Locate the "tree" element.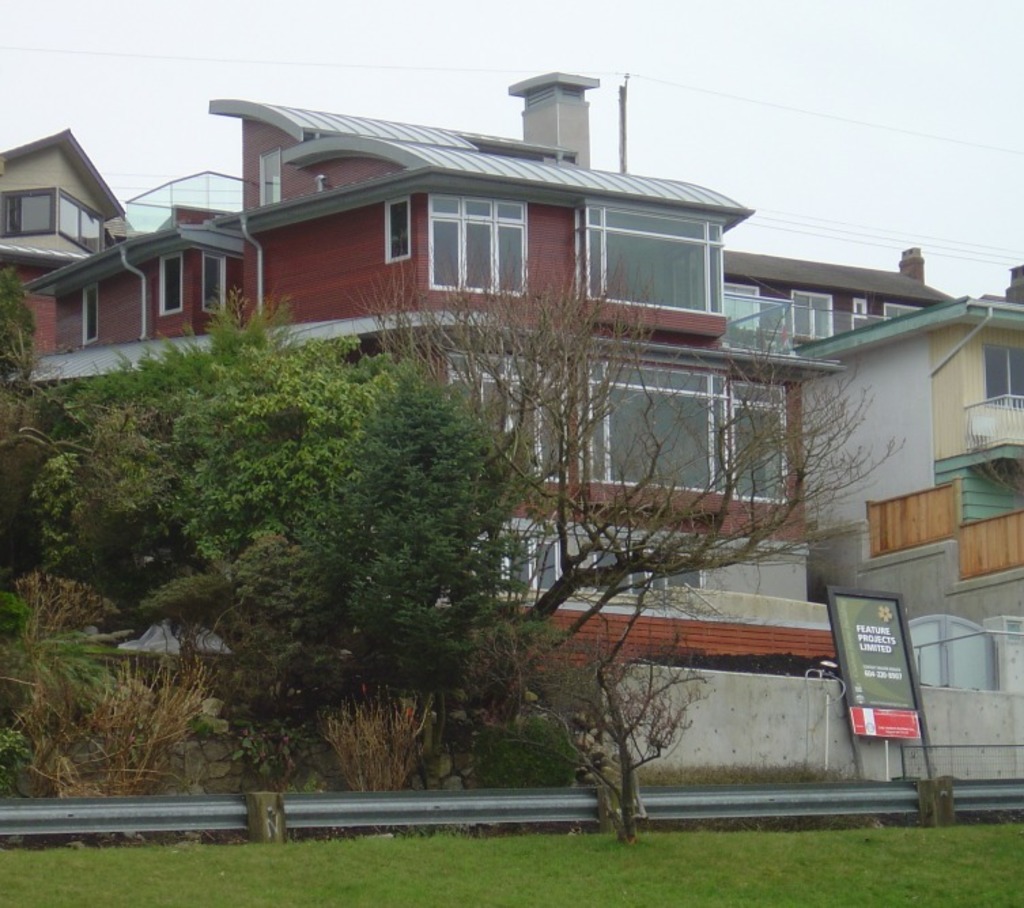
Element bbox: bbox=[0, 254, 35, 387].
